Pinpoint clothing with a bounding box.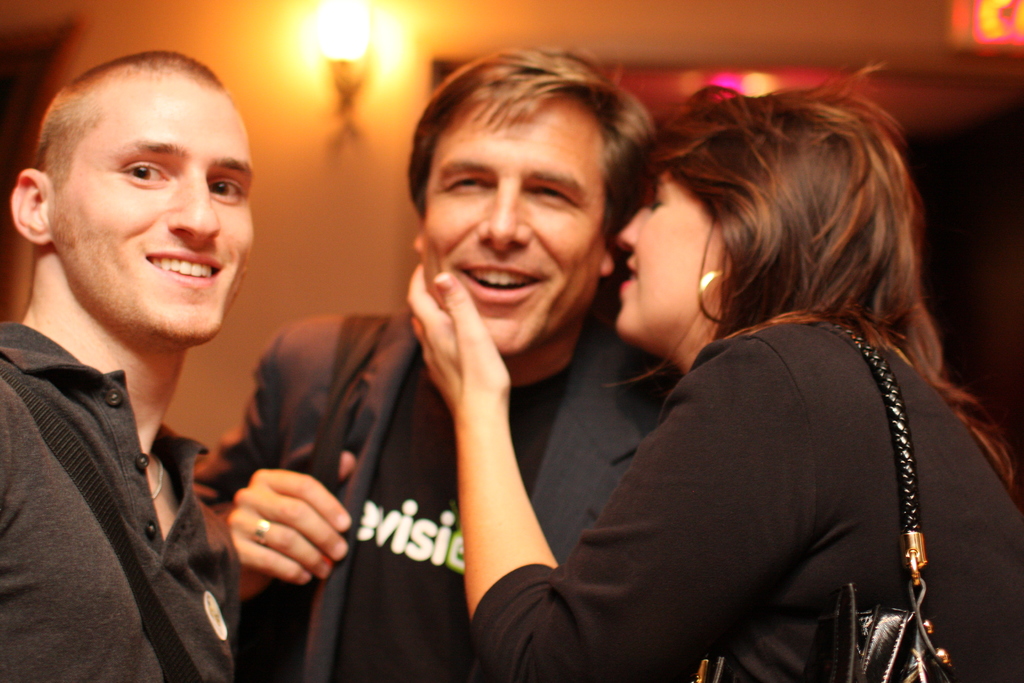
x1=193 y1=308 x2=692 y2=682.
